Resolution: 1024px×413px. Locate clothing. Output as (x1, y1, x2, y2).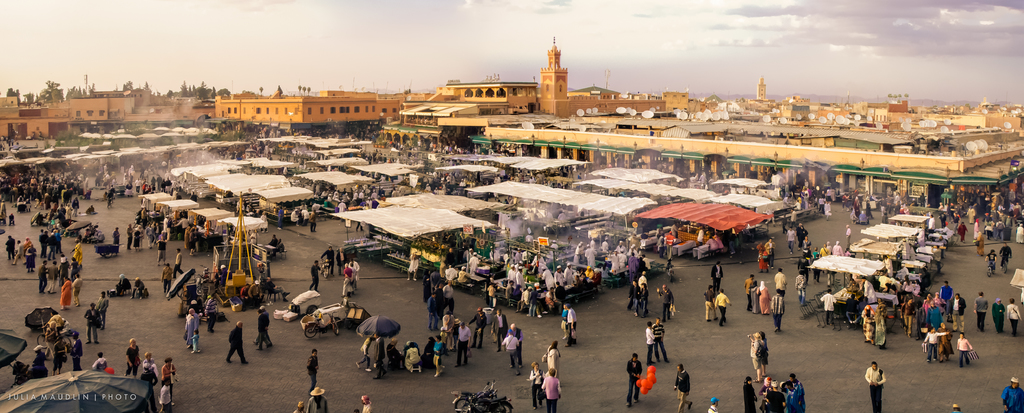
(545, 343, 562, 380).
